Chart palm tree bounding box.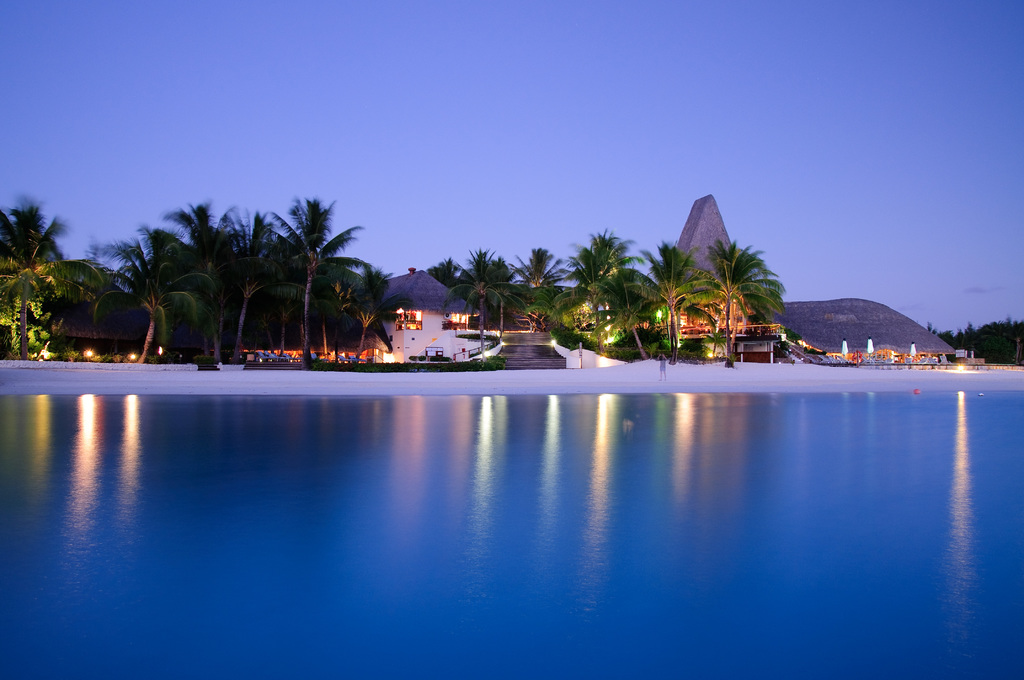
Charted: left=176, top=207, right=250, bottom=361.
